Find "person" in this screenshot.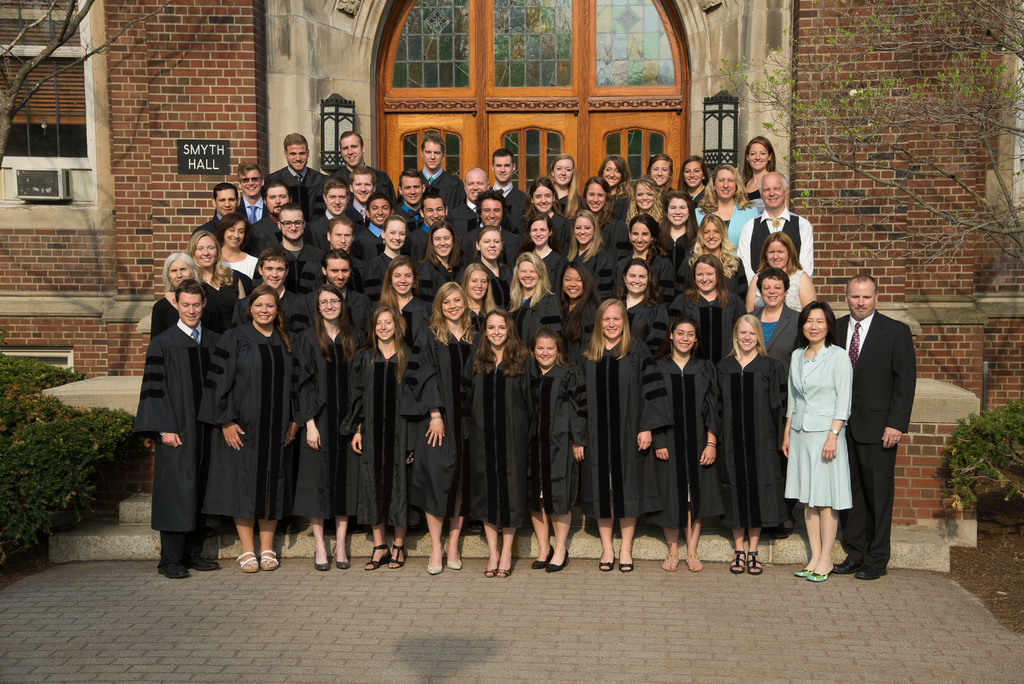
The bounding box for "person" is [583,296,672,576].
